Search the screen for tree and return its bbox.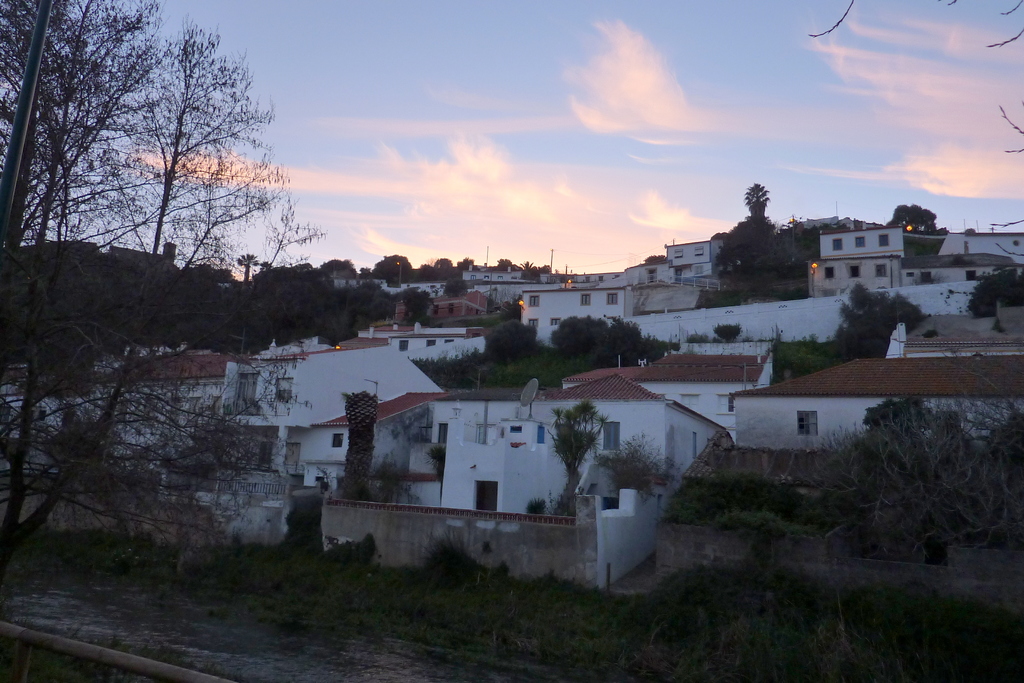
Found: [236, 252, 264, 278].
